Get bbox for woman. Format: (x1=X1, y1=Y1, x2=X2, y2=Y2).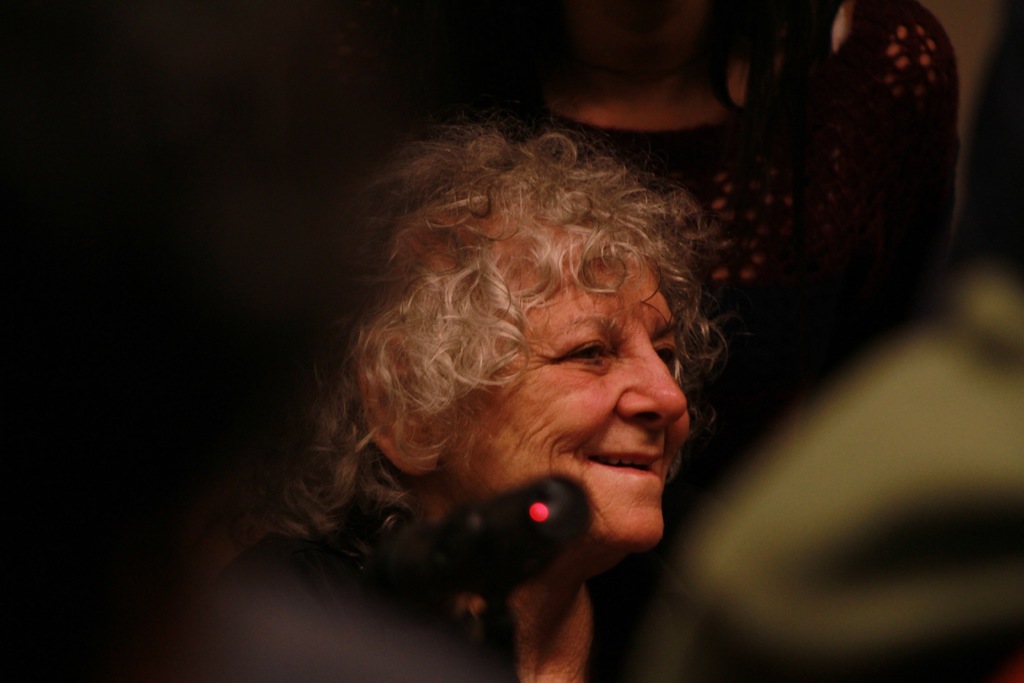
(x1=206, y1=69, x2=797, y2=671).
